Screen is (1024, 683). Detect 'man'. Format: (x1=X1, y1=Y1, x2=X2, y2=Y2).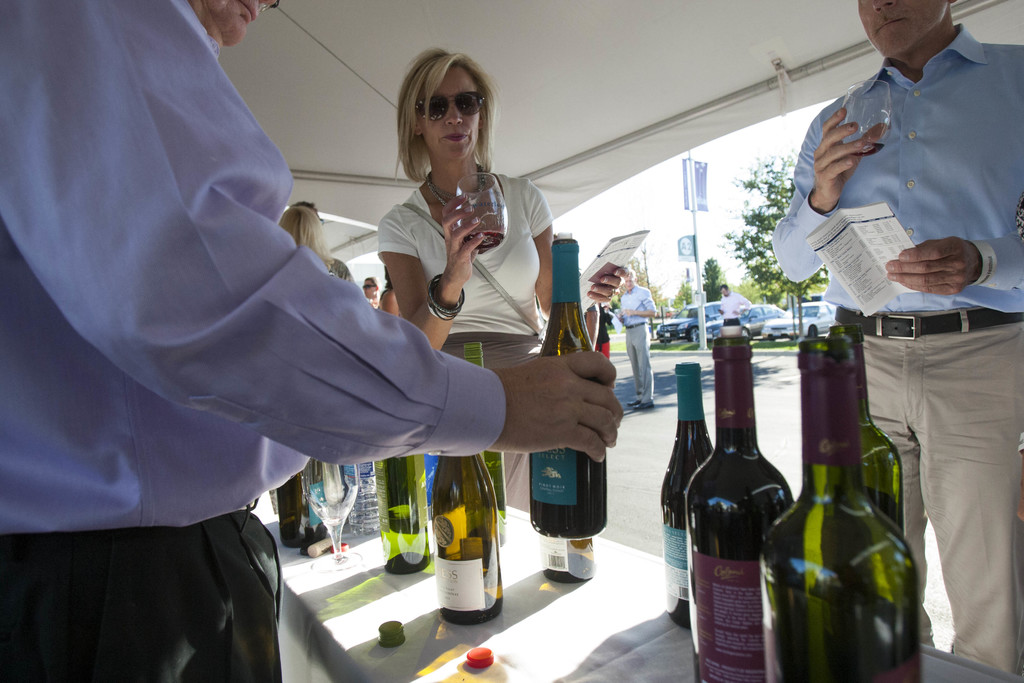
(x1=360, y1=274, x2=382, y2=311).
